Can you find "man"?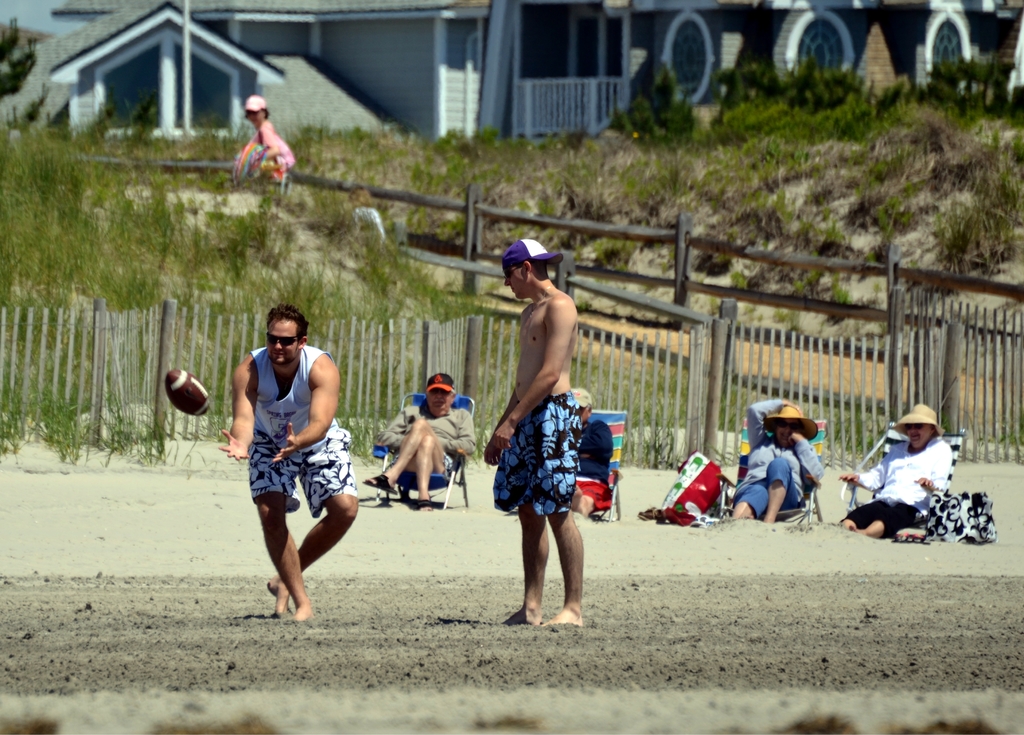
Yes, bounding box: bbox=[488, 236, 609, 643].
